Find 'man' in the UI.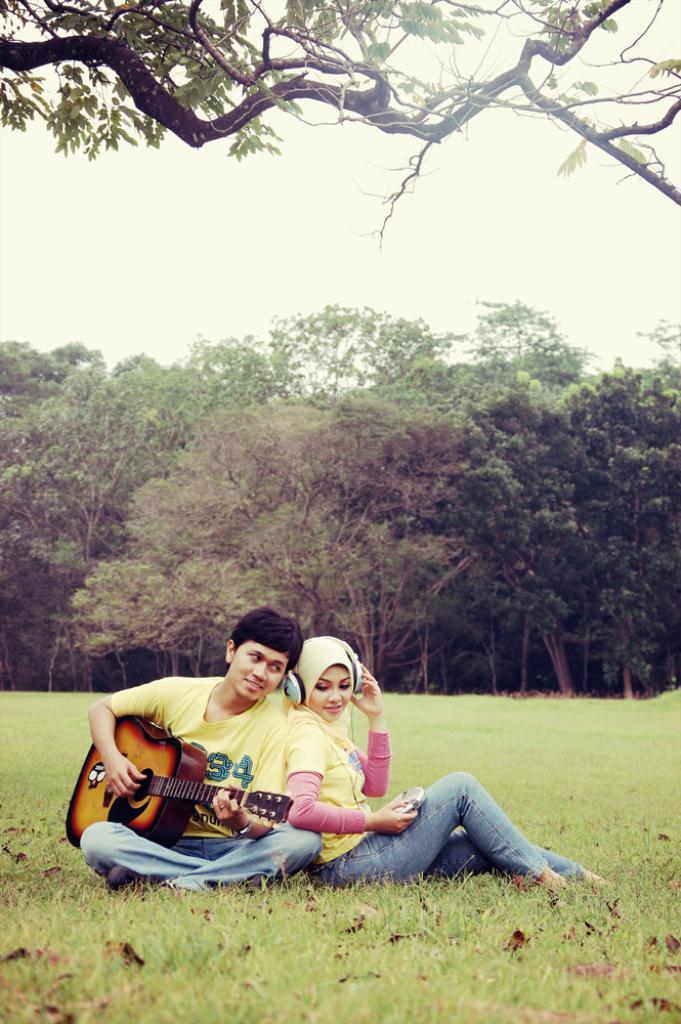
UI element at [63, 617, 399, 904].
